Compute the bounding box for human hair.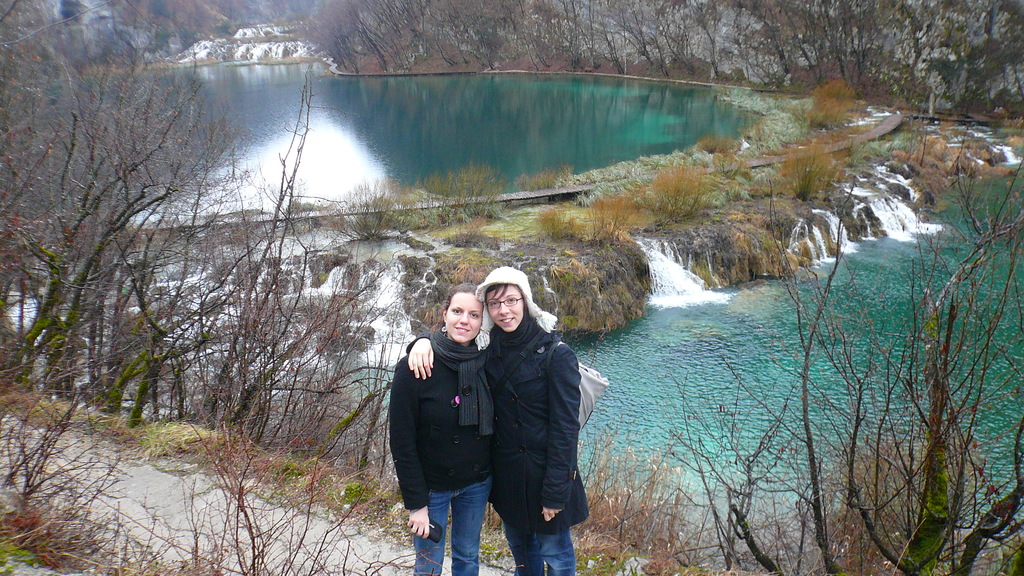
481 284 531 319.
